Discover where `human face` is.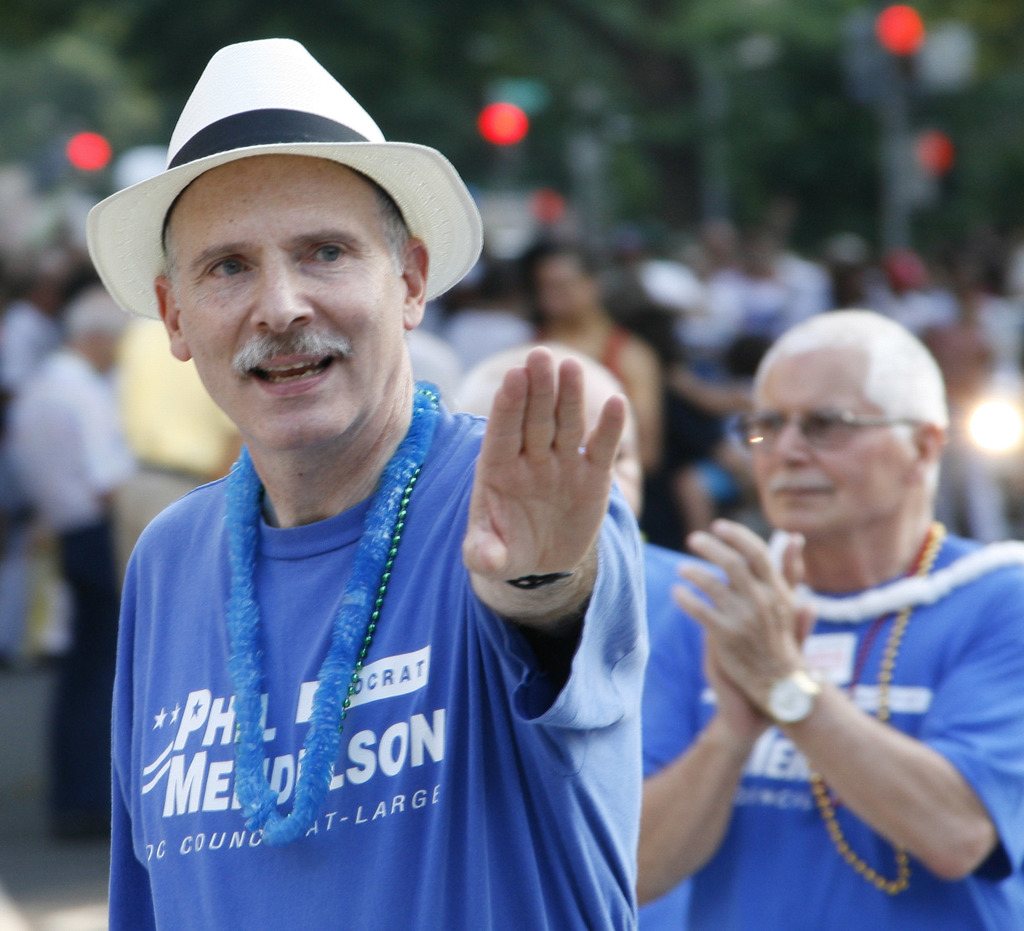
Discovered at <bbox>166, 155, 407, 449</bbox>.
